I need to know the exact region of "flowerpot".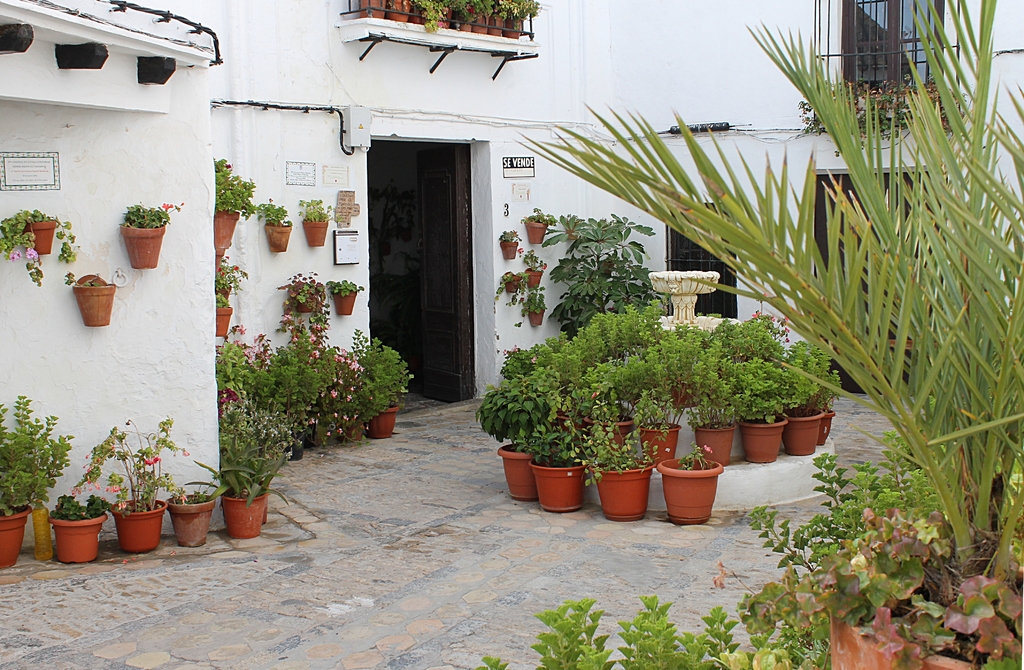
Region: l=115, t=222, r=164, b=272.
